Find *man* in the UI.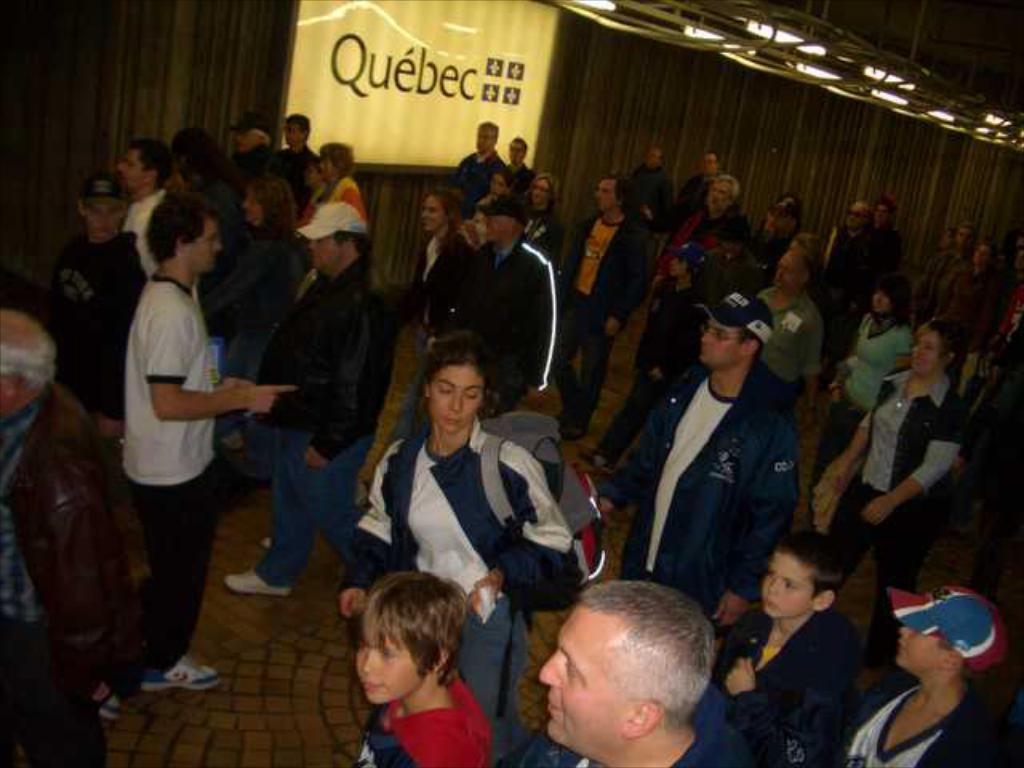
UI element at bbox=(504, 573, 782, 766).
